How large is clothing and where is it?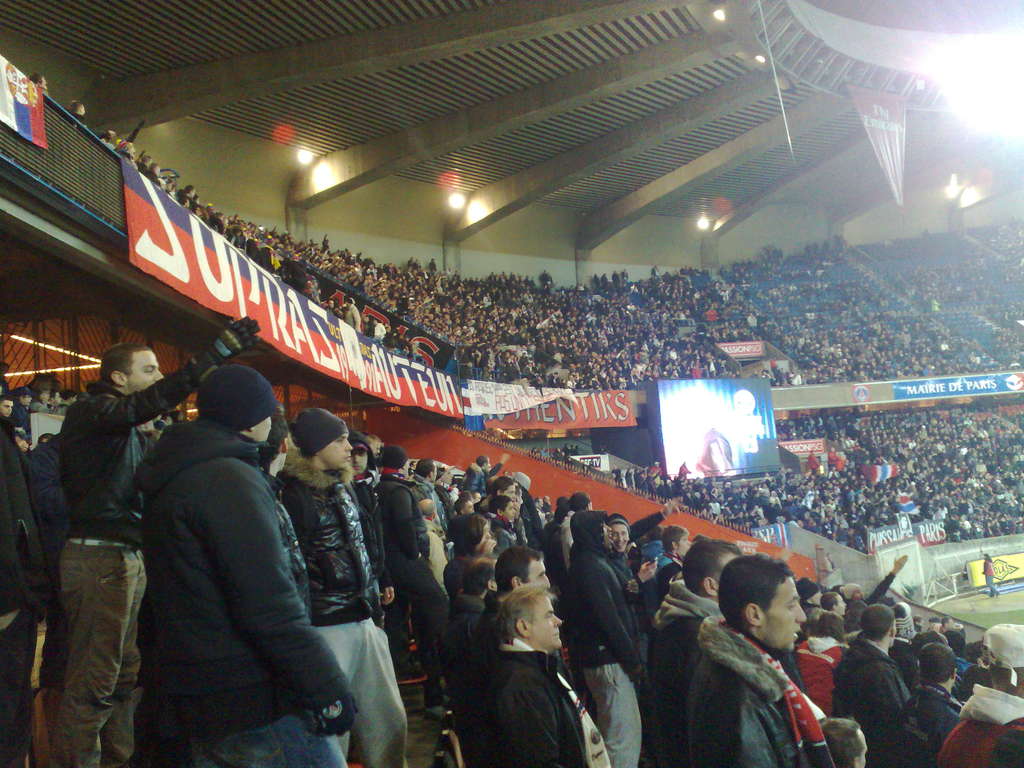
Bounding box: detection(260, 456, 406, 765).
